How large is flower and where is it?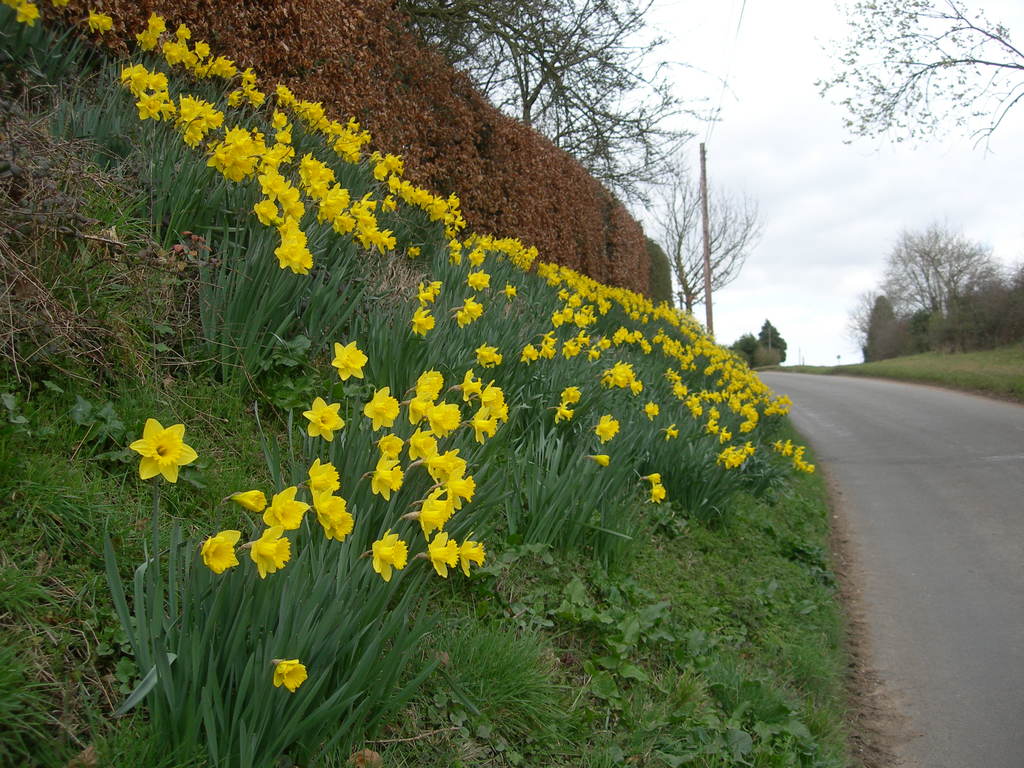
Bounding box: {"left": 661, "top": 421, "right": 681, "bottom": 441}.
